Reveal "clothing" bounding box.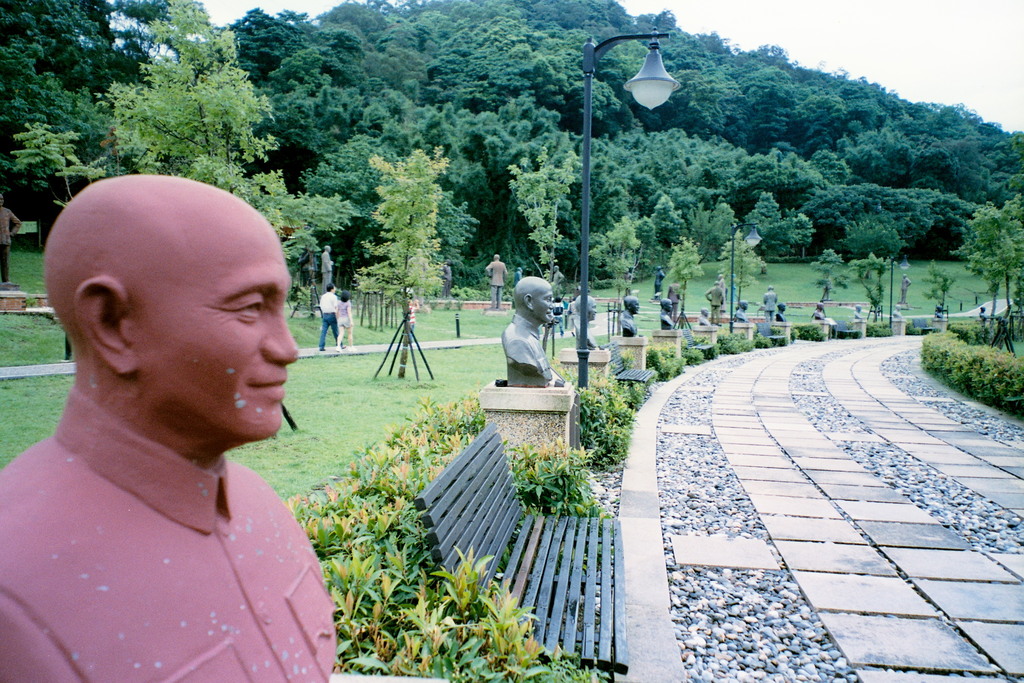
Revealed: (321,295,339,349).
